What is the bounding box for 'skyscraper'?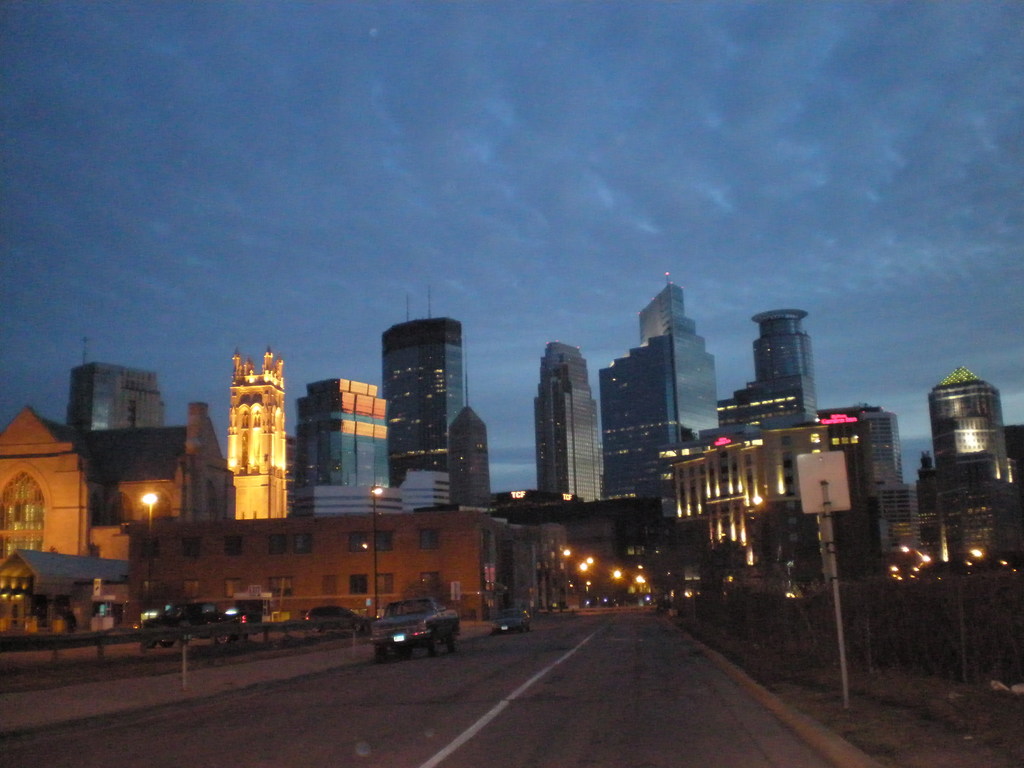
bbox(751, 306, 815, 419).
